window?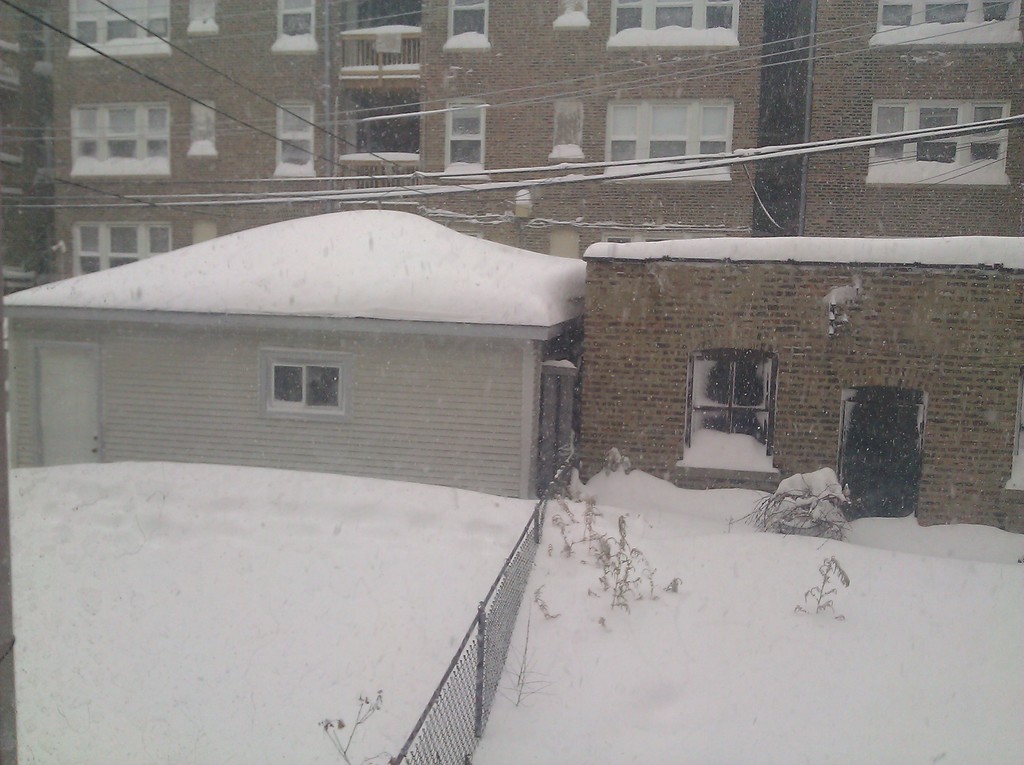
[79,224,171,280]
